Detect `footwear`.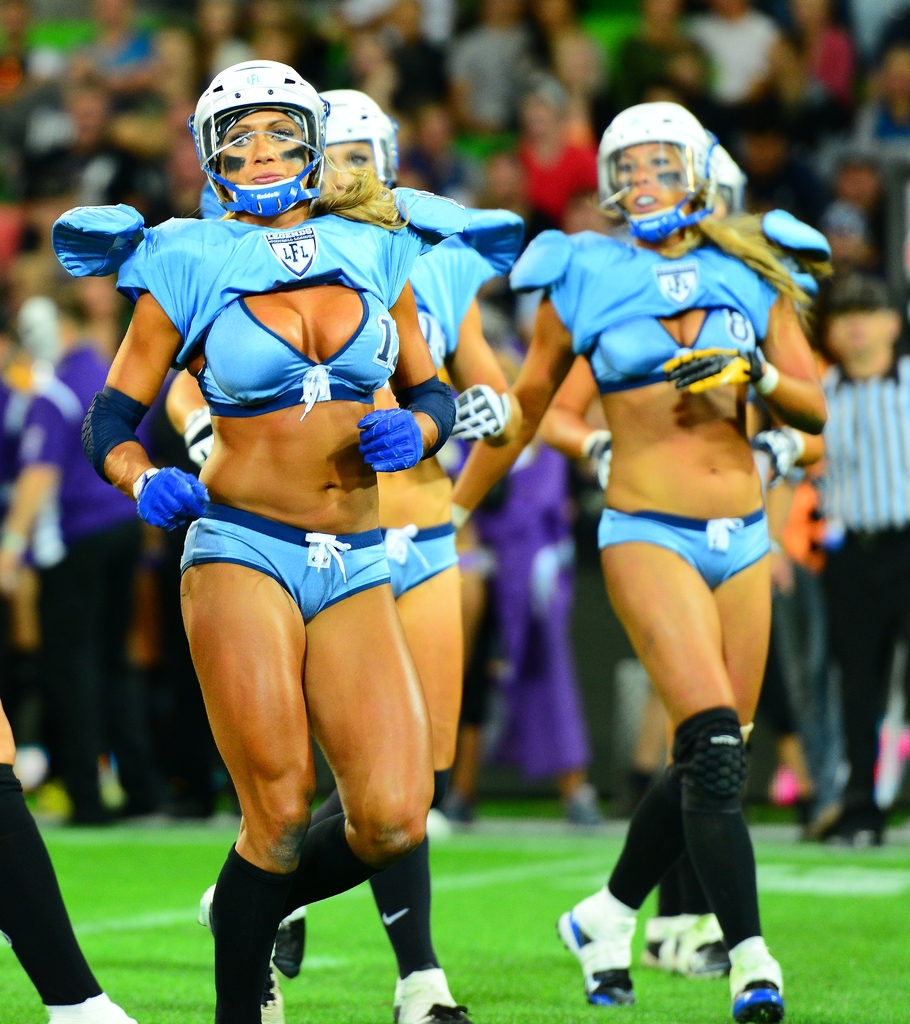
Detected at 266/903/308/987.
